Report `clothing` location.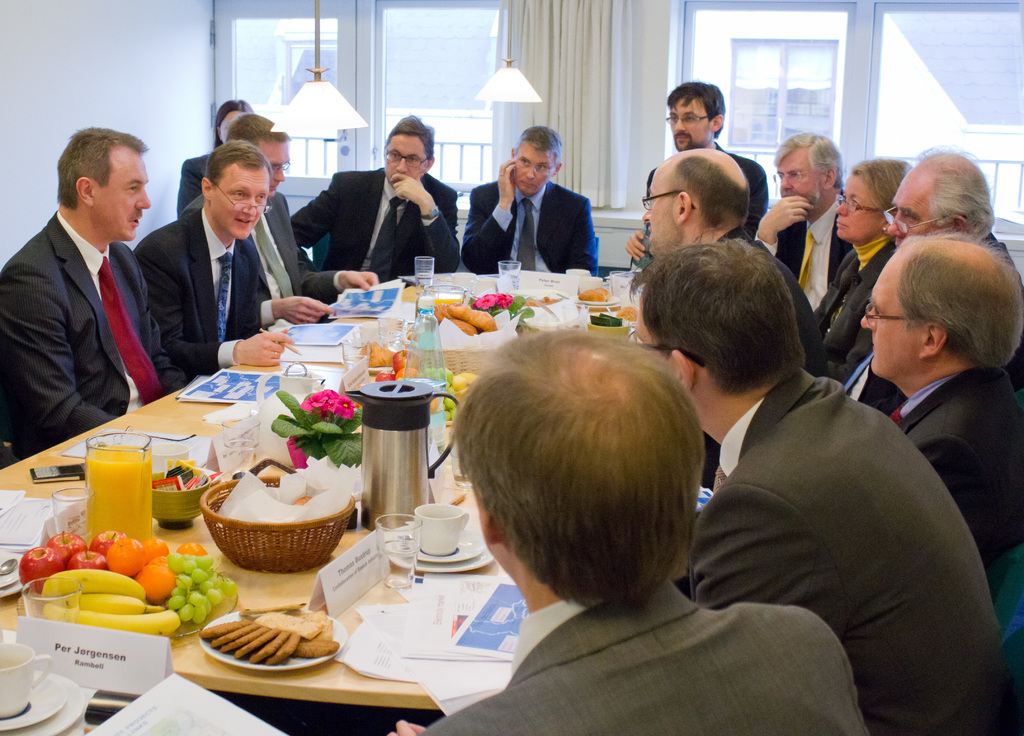
Report: {"left": 419, "top": 590, "right": 870, "bottom": 735}.
